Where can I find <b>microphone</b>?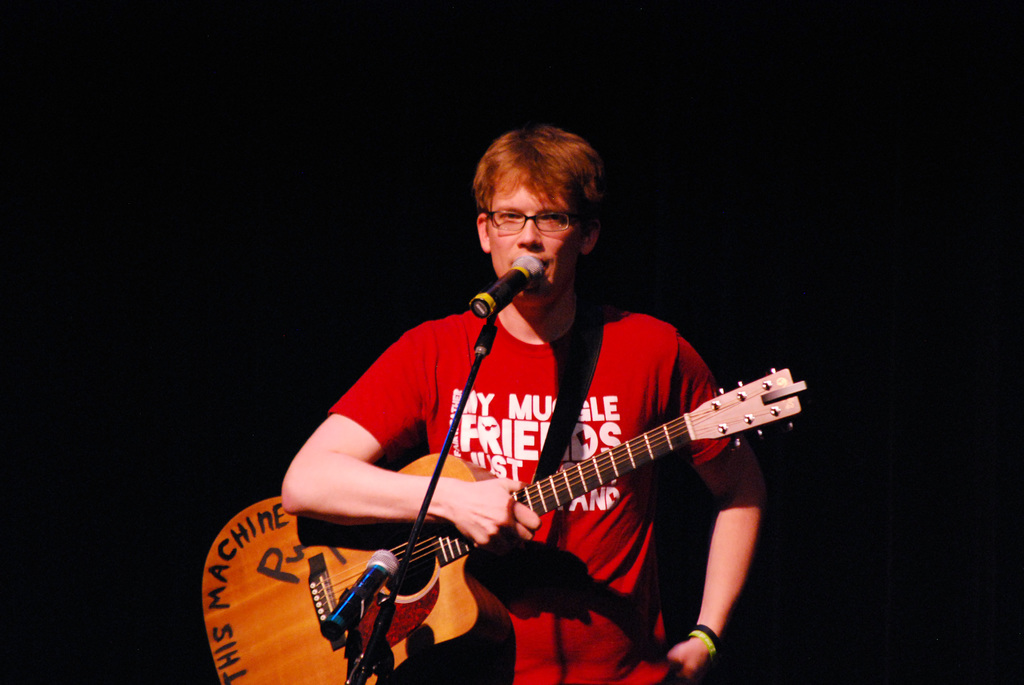
You can find it at <region>440, 263, 550, 322</region>.
